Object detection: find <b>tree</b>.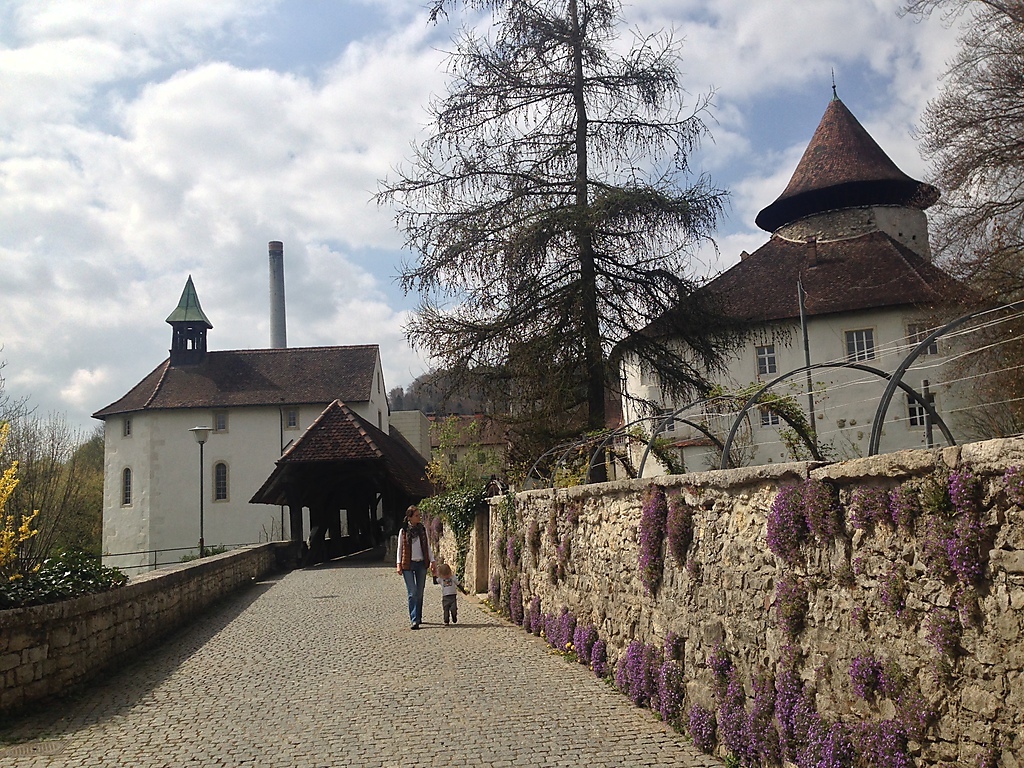
<region>0, 351, 105, 568</region>.
